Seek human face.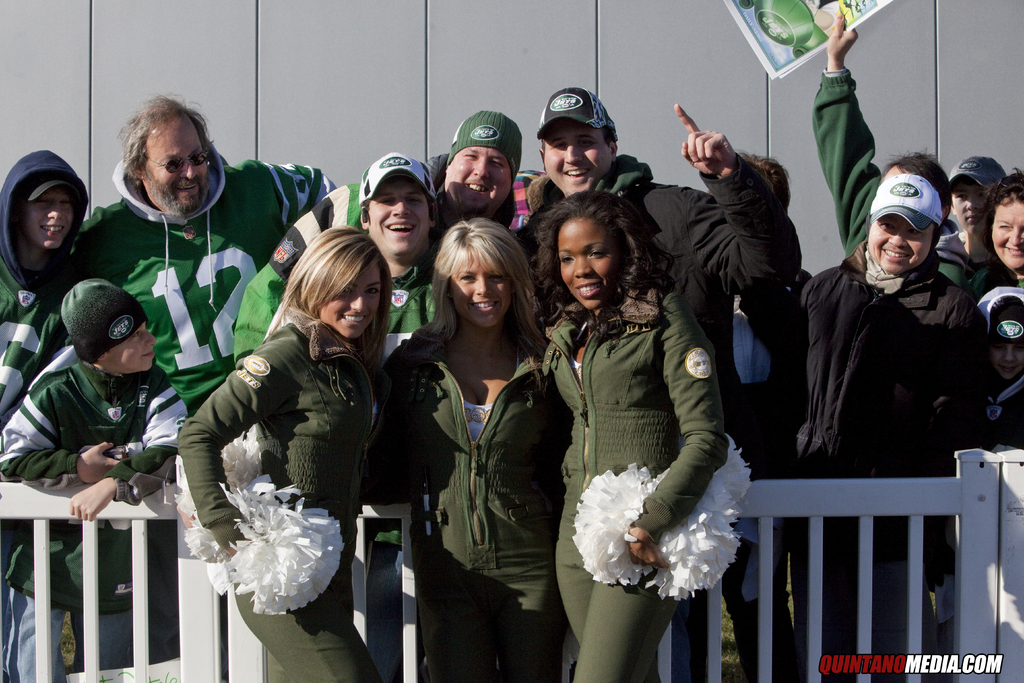
[x1=950, y1=177, x2=995, y2=235].
